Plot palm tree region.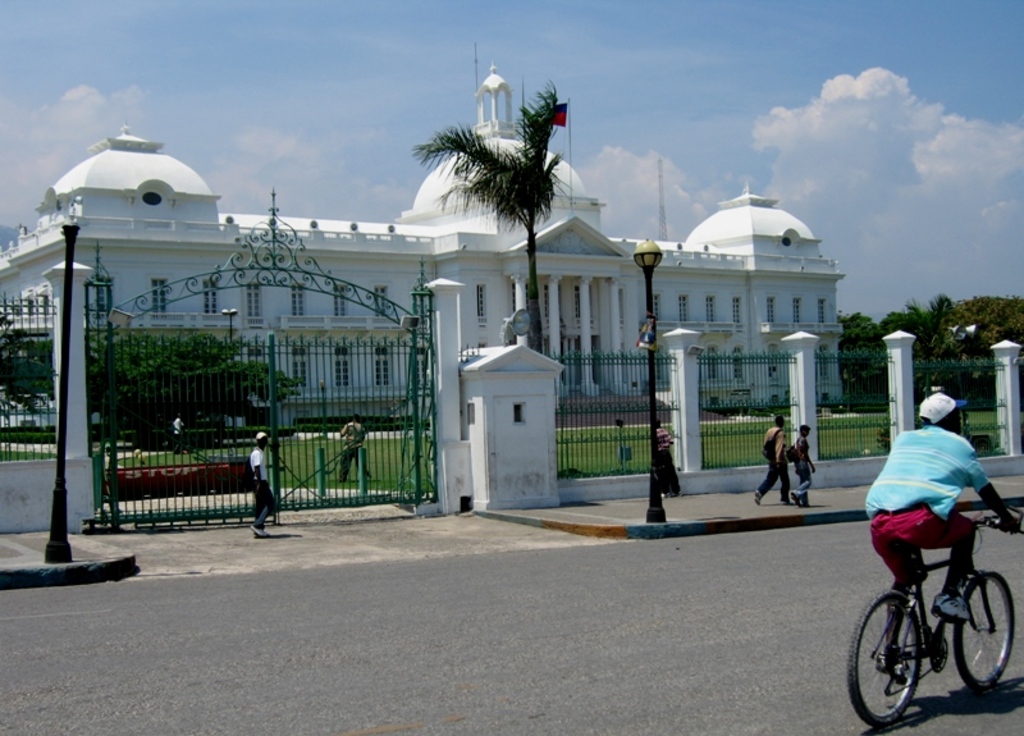
Plotted at 411/77/575/357.
